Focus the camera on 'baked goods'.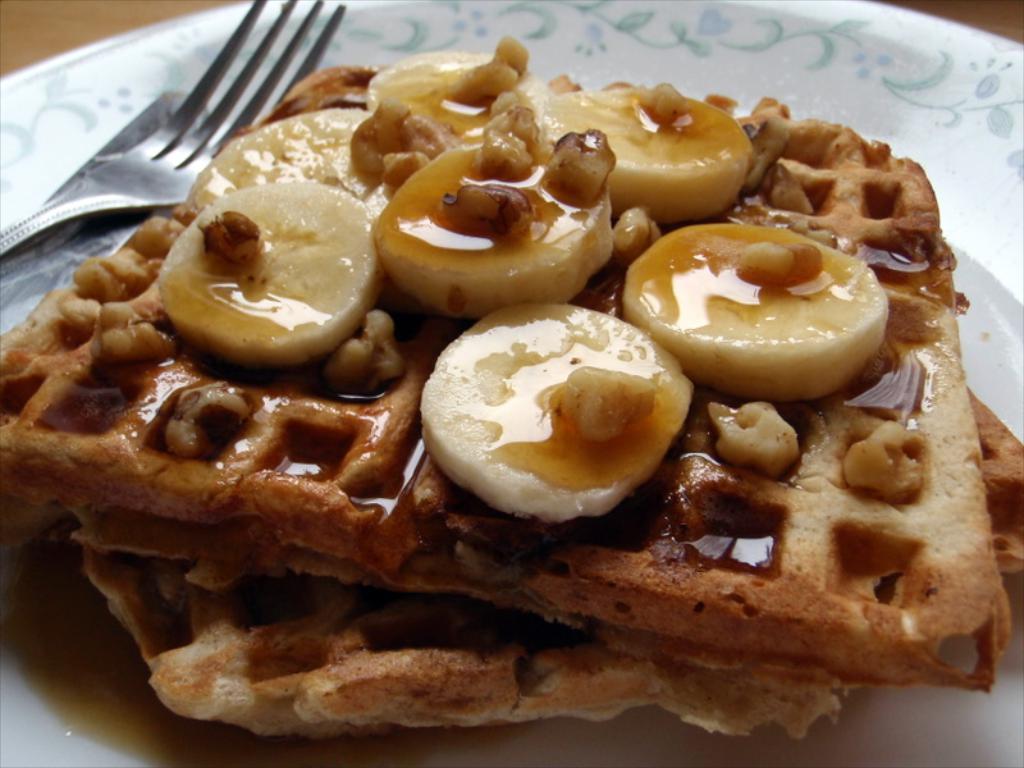
Focus region: <box>0,35,1016,694</box>.
